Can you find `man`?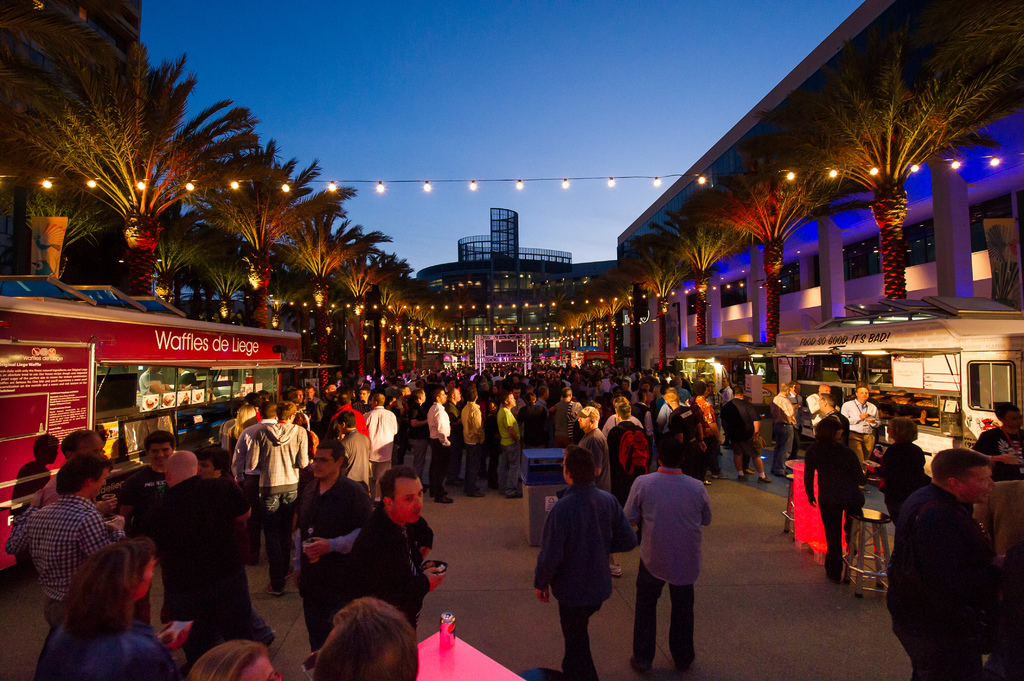
Yes, bounding box: detection(361, 392, 400, 494).
